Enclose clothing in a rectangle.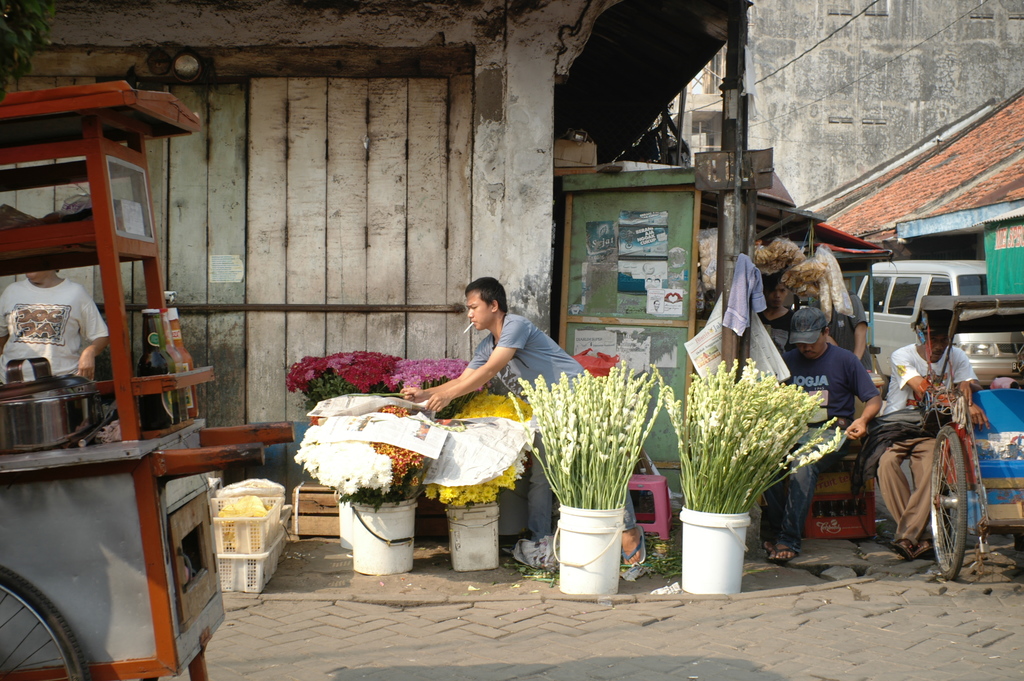
crop(877, 346, 977, 546).
